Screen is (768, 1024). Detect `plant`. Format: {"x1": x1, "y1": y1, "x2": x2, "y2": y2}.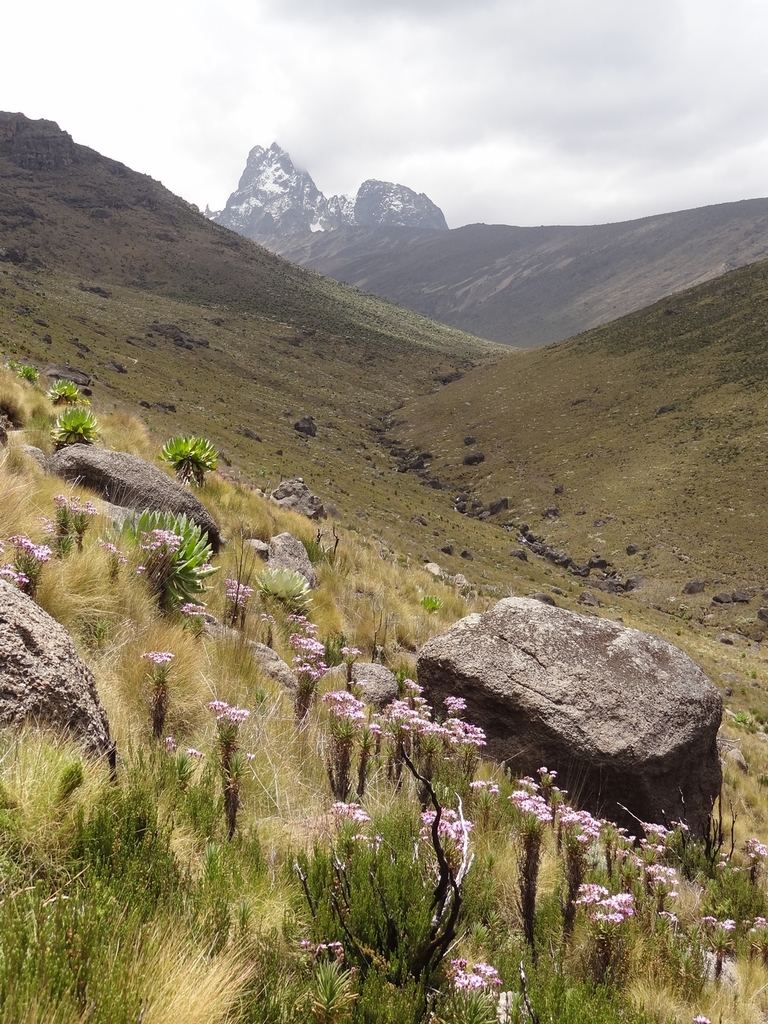
{"x1": 4, "y1": 533, "x2": 44, "y2": 598}.
